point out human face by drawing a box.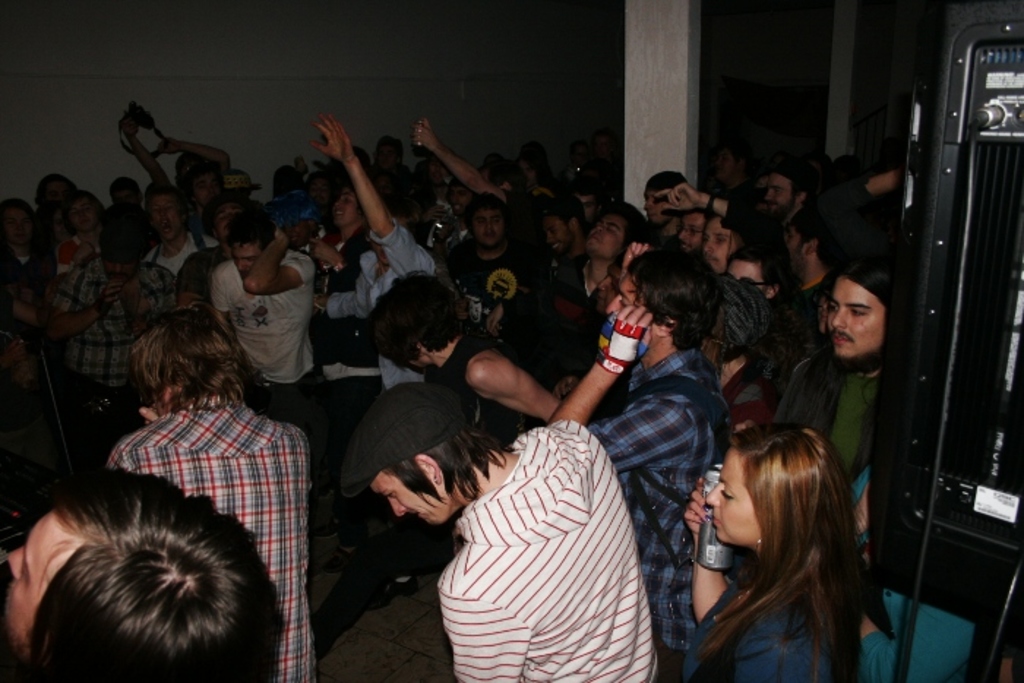
<box>585,211,625,262</box>.
